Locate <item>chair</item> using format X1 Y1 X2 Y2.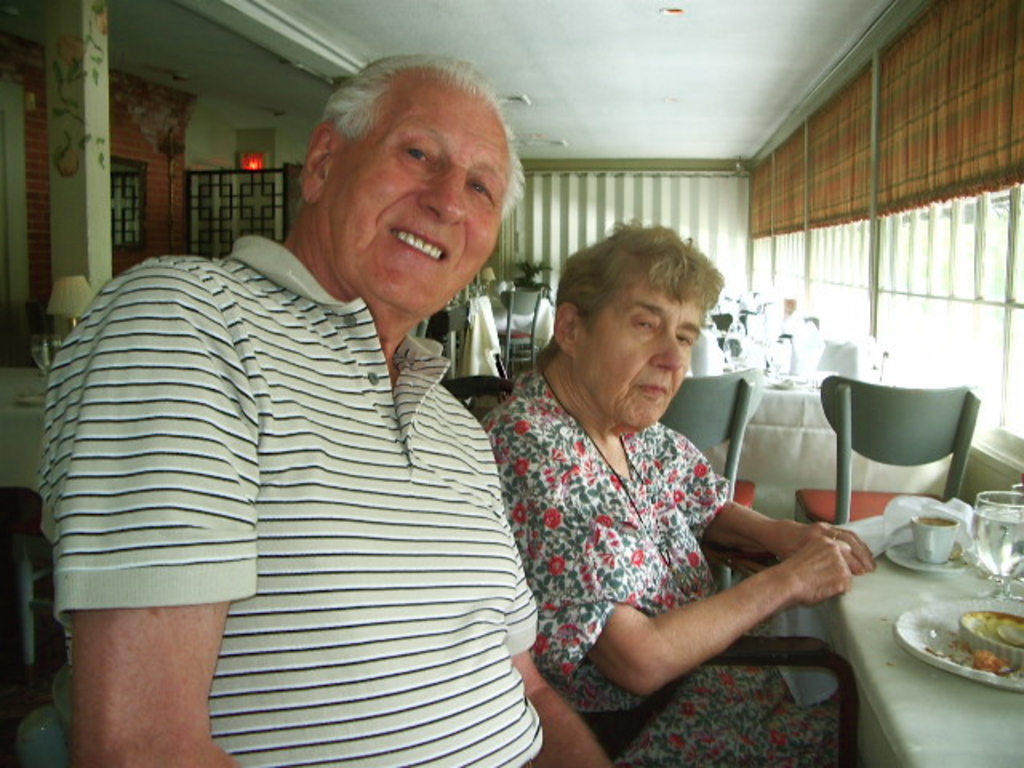
664 368 758 597.
